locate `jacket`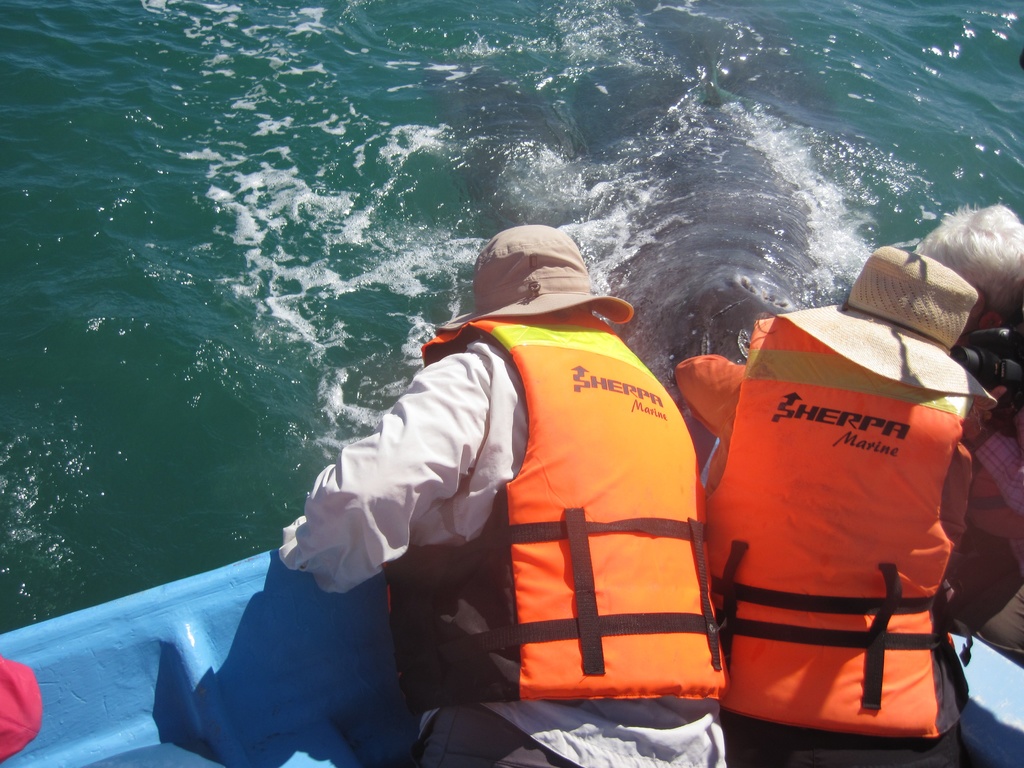
bbox=(684, 248, 993, 732)
